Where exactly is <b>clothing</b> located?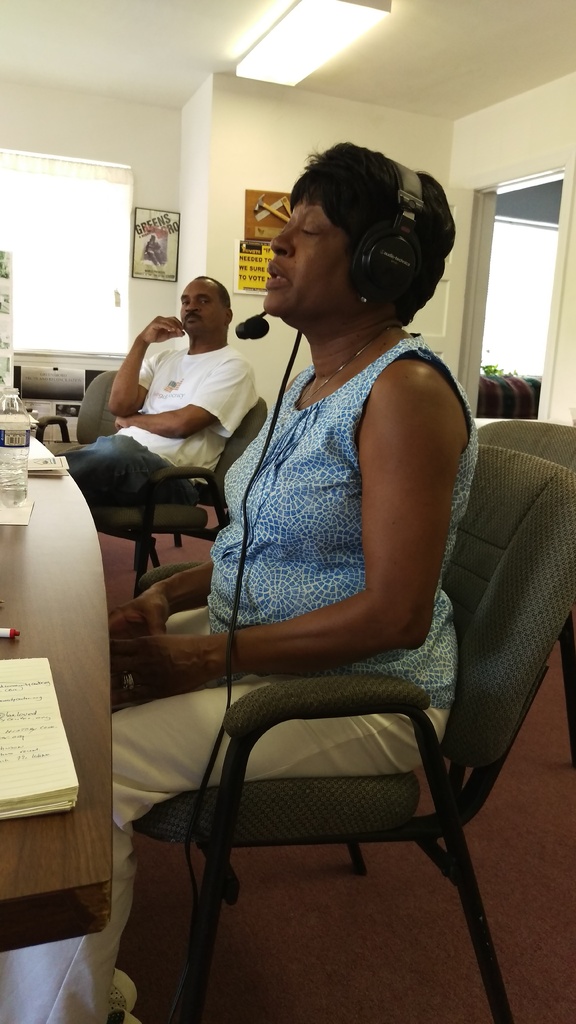
Its bounding box is 74 306 544 1023.
